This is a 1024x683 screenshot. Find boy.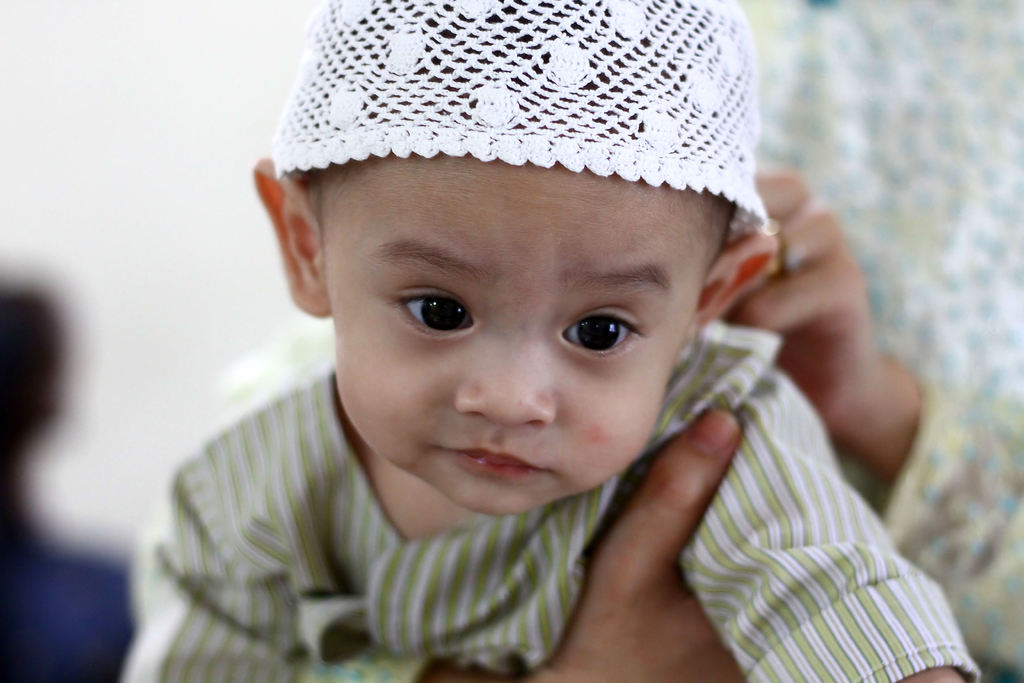
Bounding box: 127, 0, 980, 682.
